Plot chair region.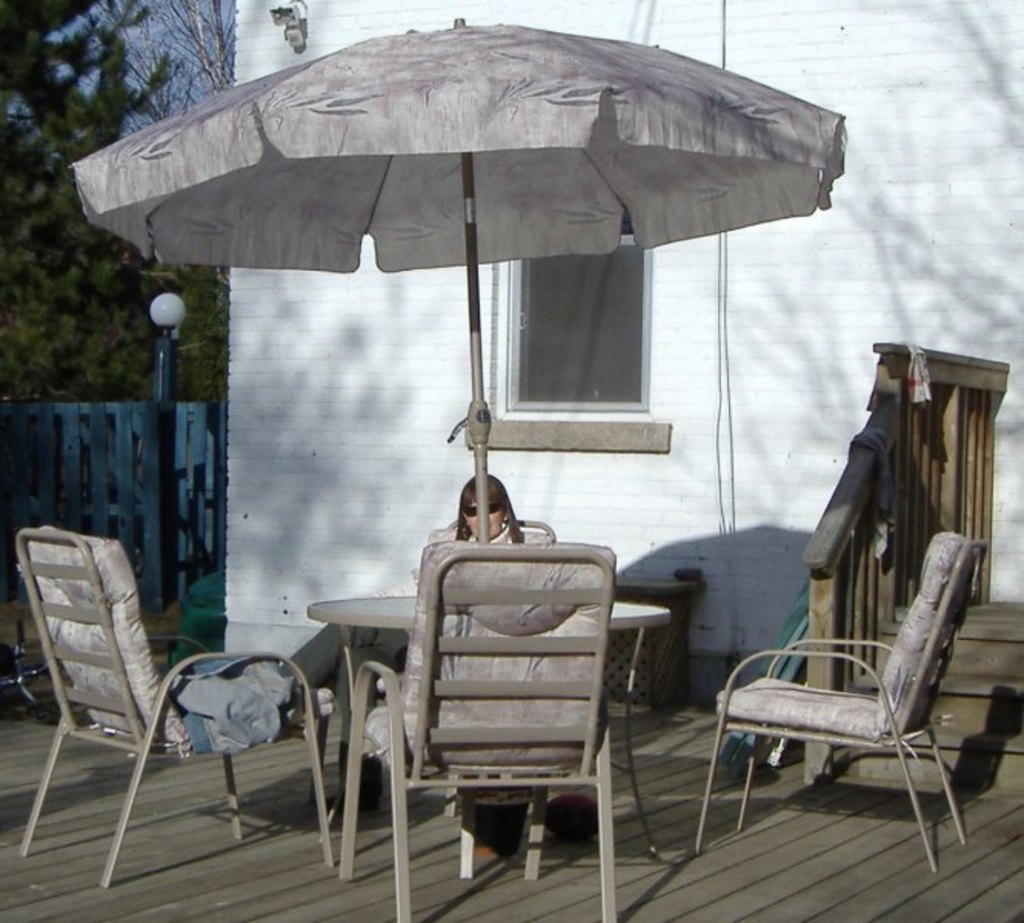
Plotted at bbox=[338, 541, 617, 921].
